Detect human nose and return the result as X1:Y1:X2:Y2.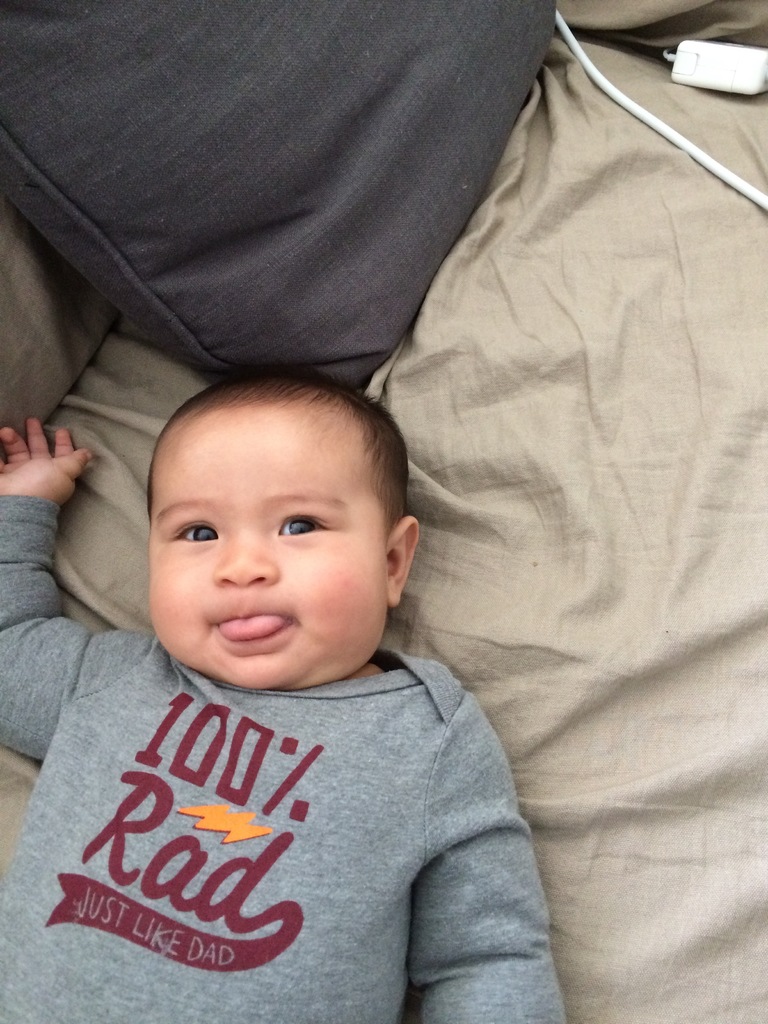
213:536:276:589.
